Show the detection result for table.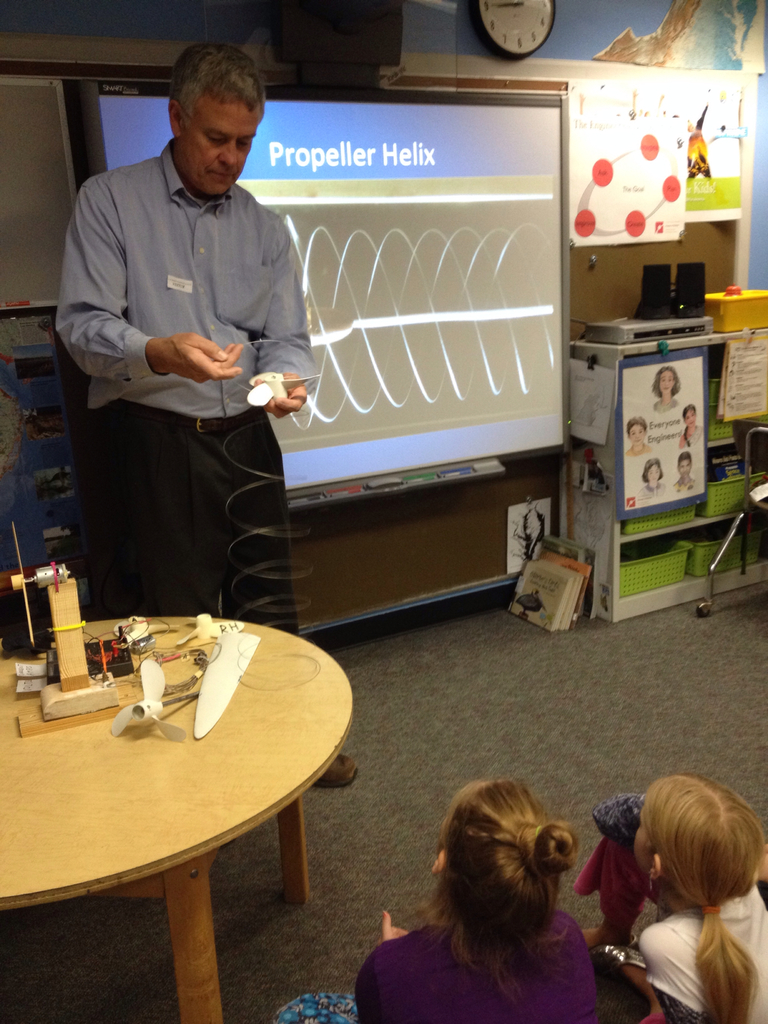
<bbox>0, 573, 369, 1021</bbox>.
